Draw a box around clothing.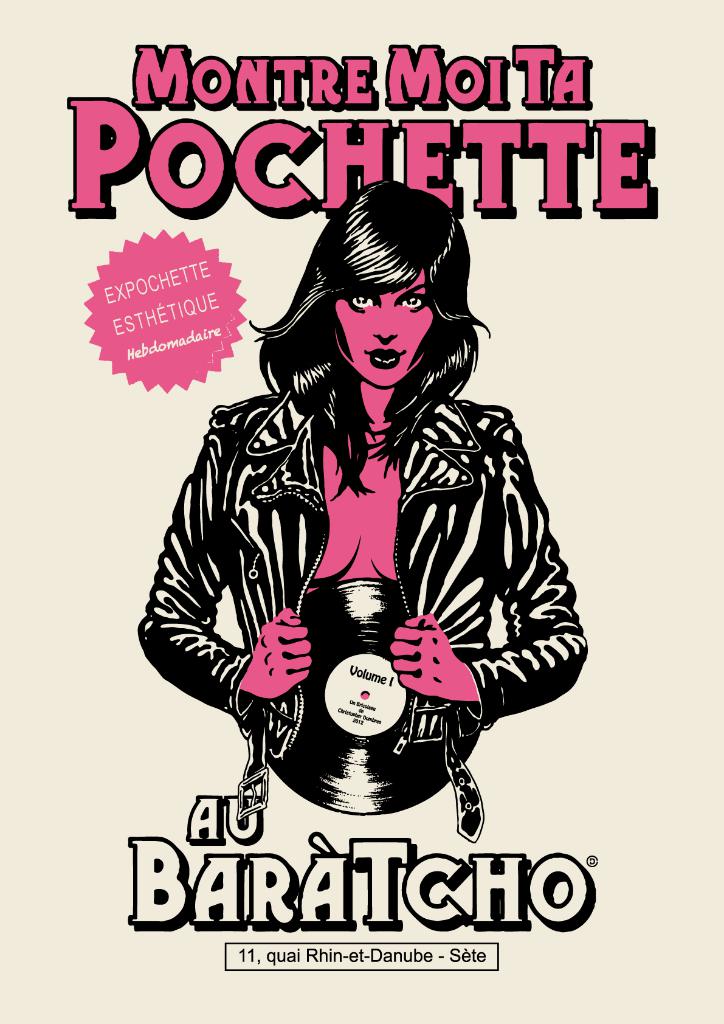
bbox=[138, 385, 584, 844].
